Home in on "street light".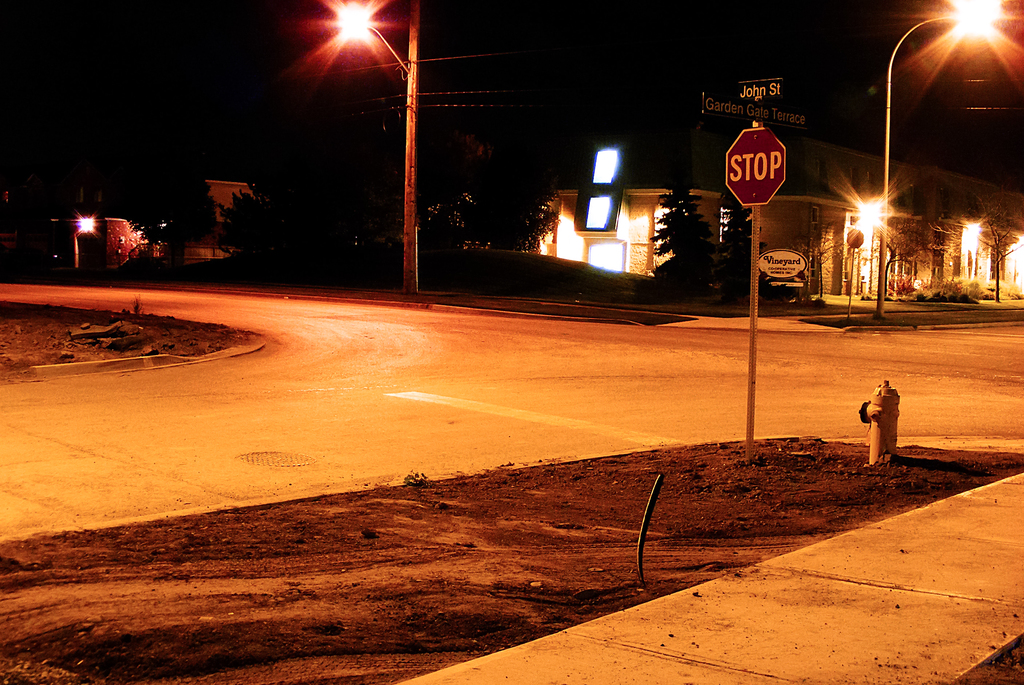
Homed in at [332, 0, 419, 289].
